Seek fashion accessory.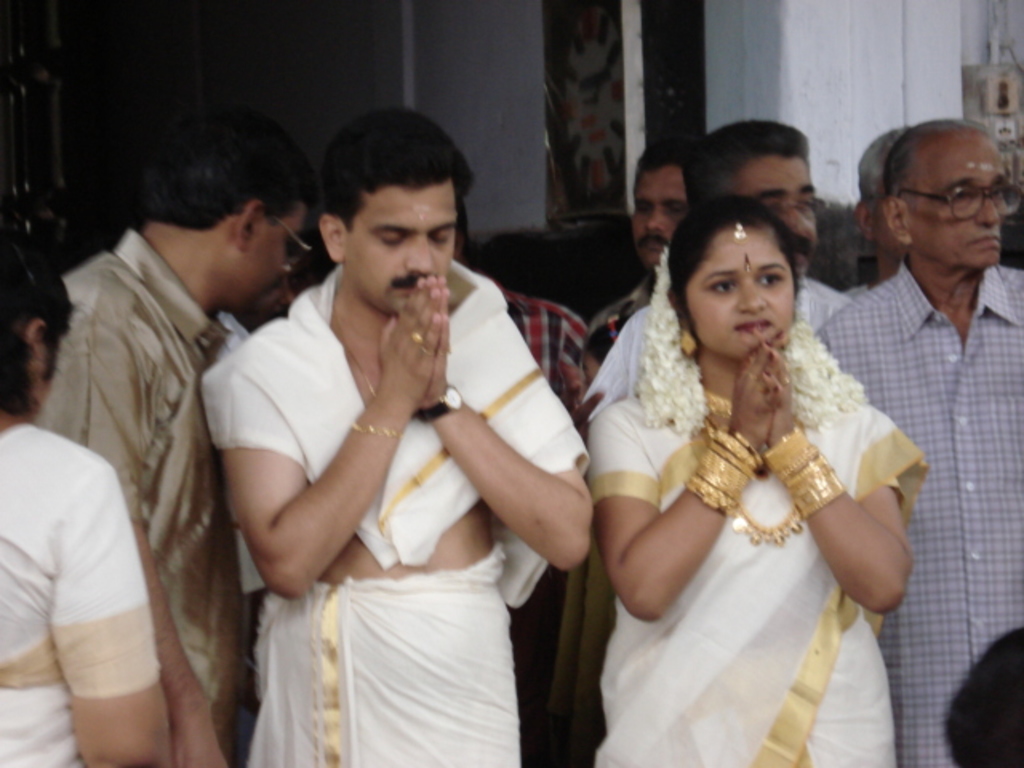
[x1=262, y1=210, x2=312, y2=277].
